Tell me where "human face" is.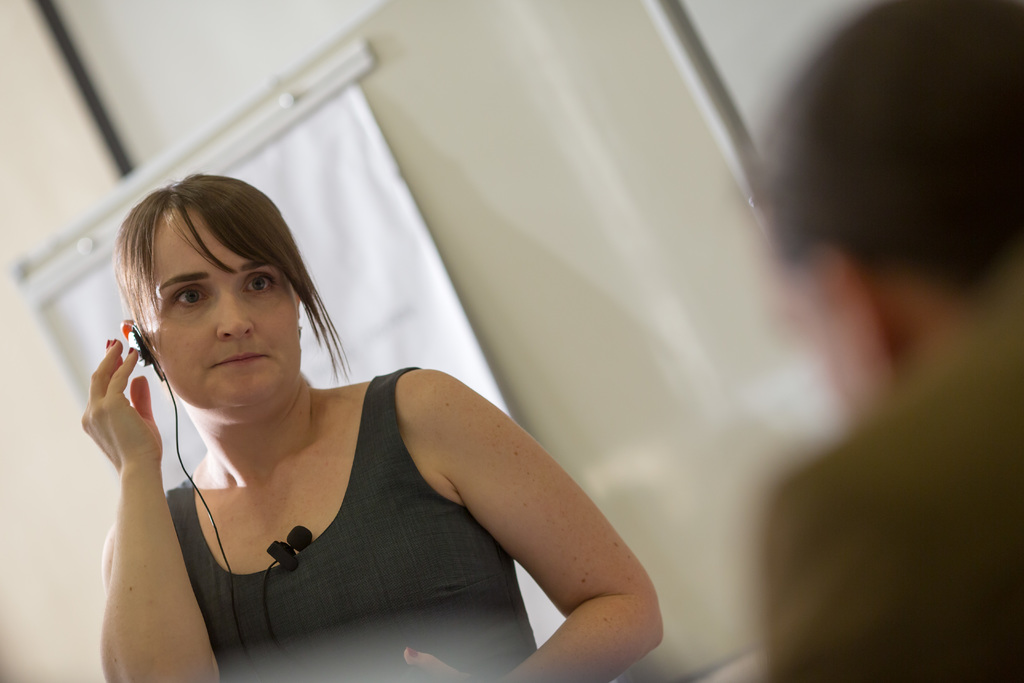
"human face" is at locate(154, 220, 294, 413).
